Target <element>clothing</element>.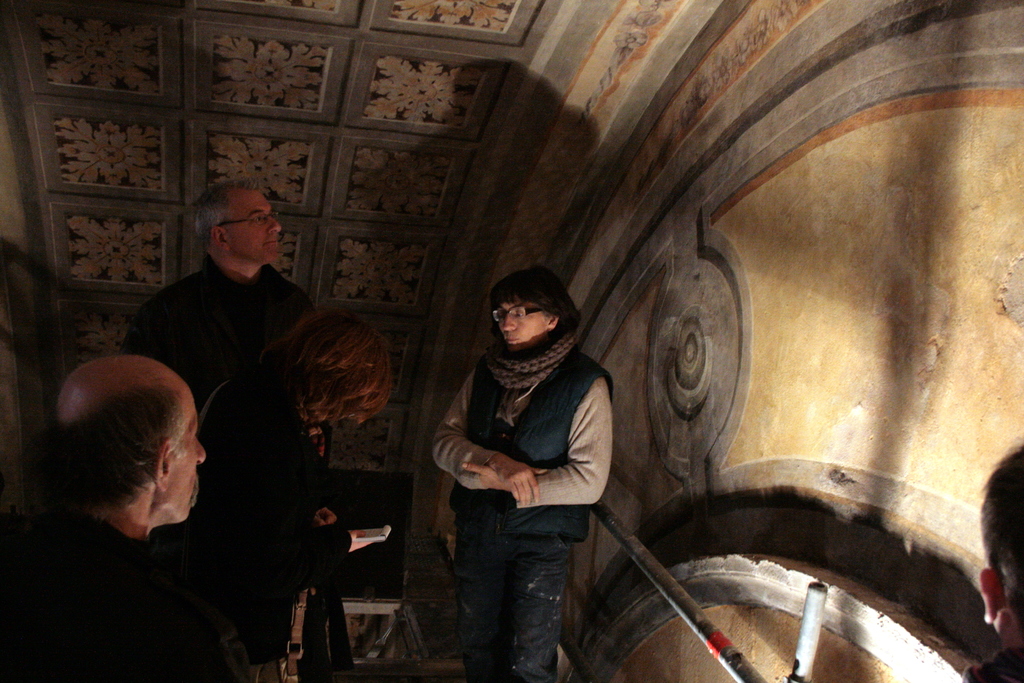
Target region: {"x1": 953, "y1": 653, "x2": 1023, "y2": 682}.
